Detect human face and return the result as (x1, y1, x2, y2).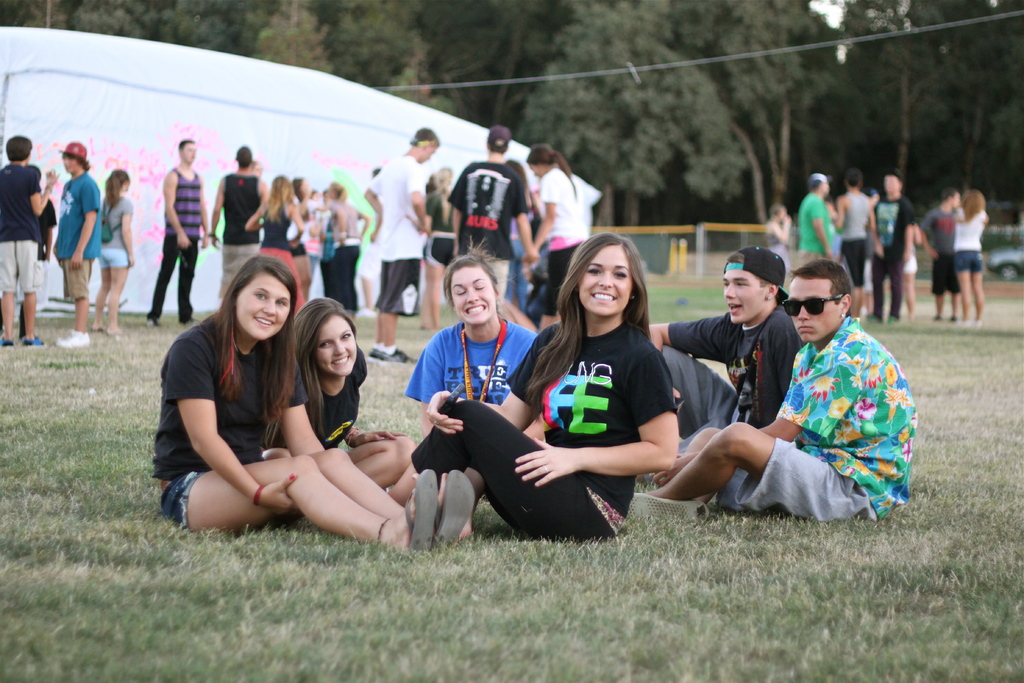
(579, 241, 634, 316).
